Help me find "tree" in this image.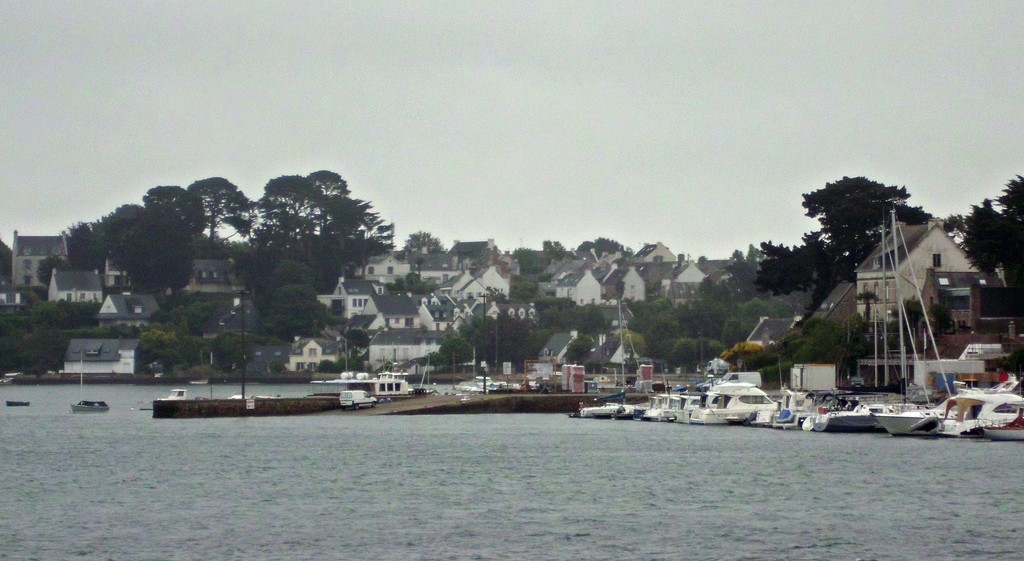
Found it: 598, 235, 621, 255.
